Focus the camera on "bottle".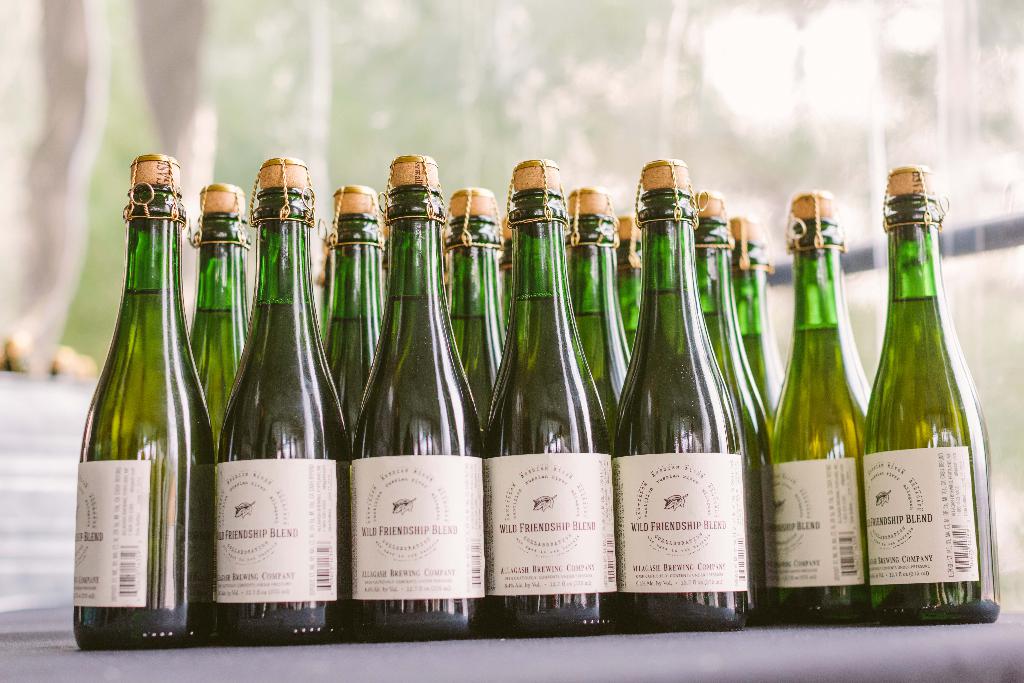
Focus region: l=500, t=215, r=516, b=331.
